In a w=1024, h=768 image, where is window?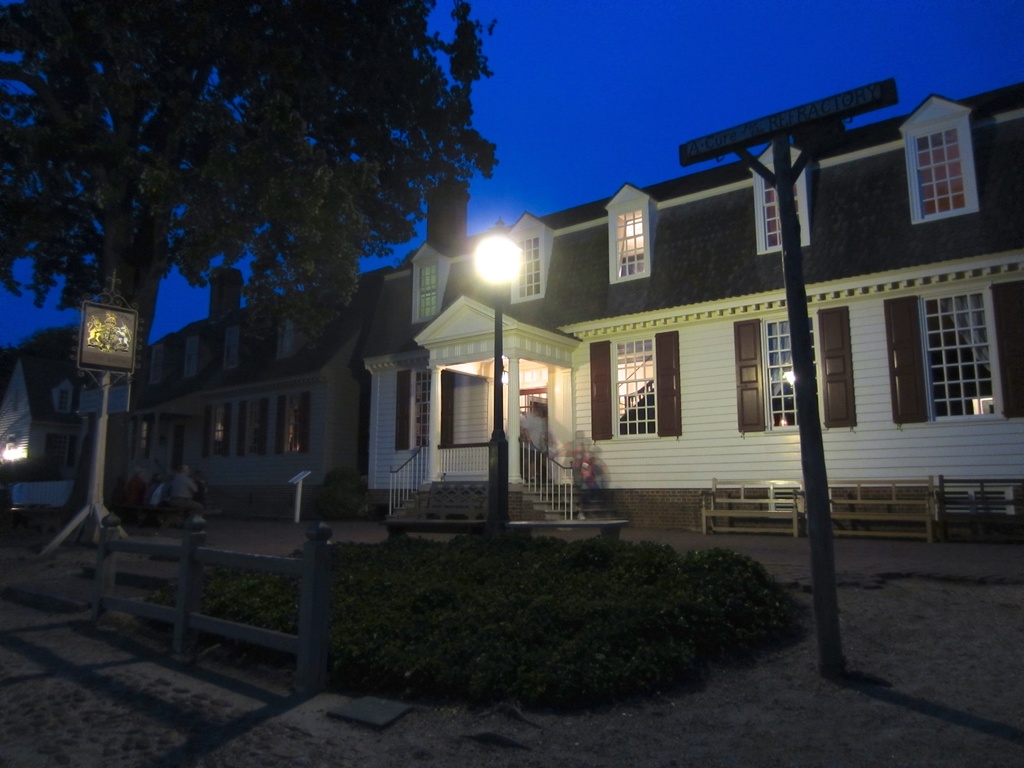
[517,233,544,294].
